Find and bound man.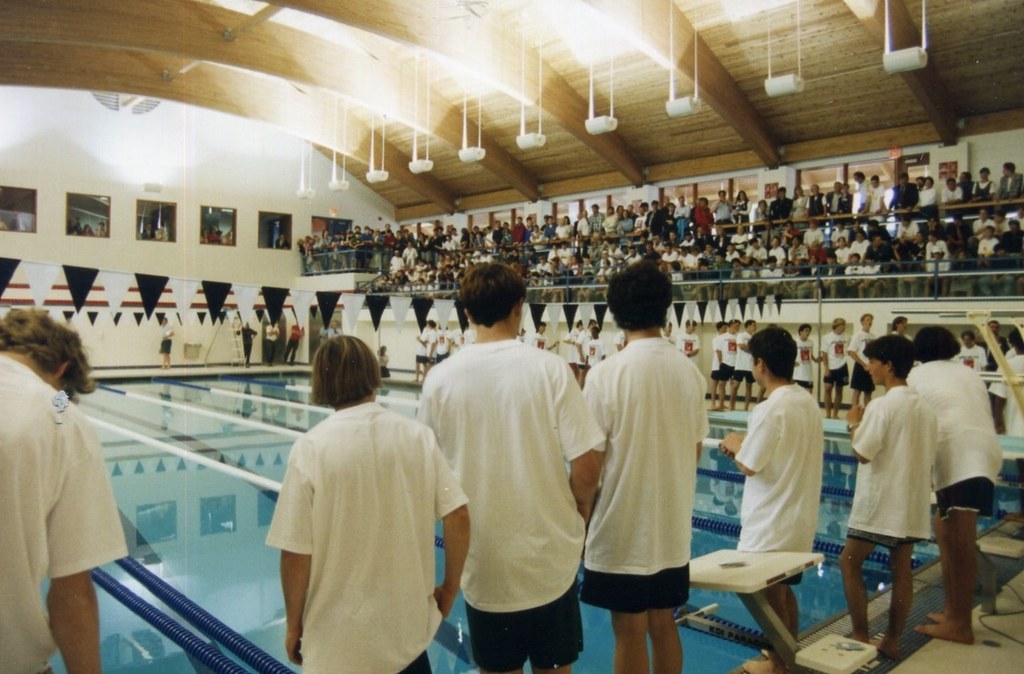
Bound: BBox(283, 319, 306, 364).
